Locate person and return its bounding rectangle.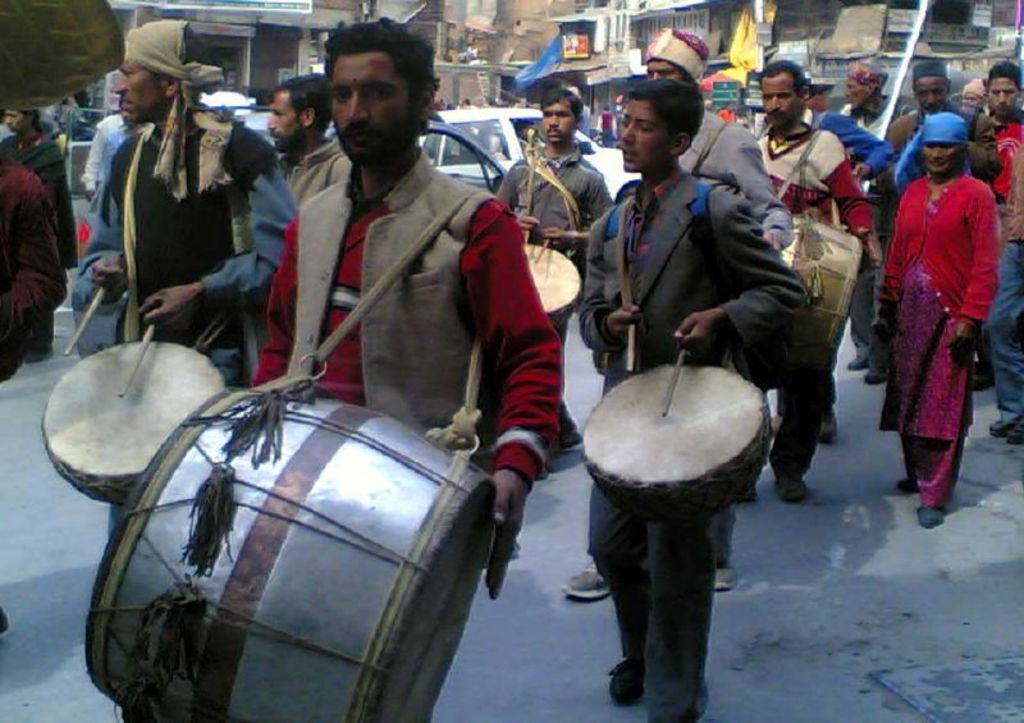
bbox=[567, 23, 794, 594].
